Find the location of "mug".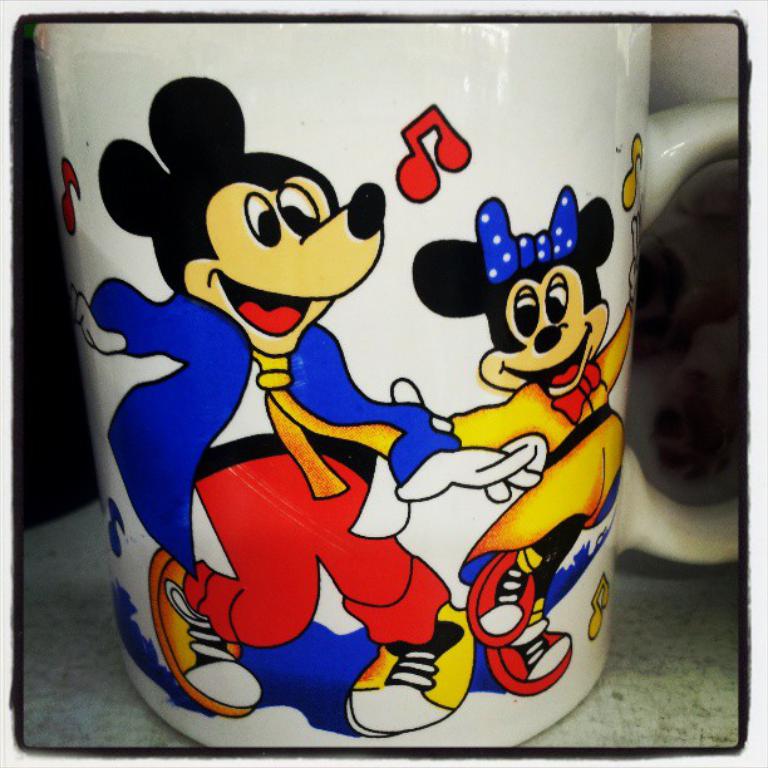
Location: x1=36, y1=24, x2=740, y2=748.
